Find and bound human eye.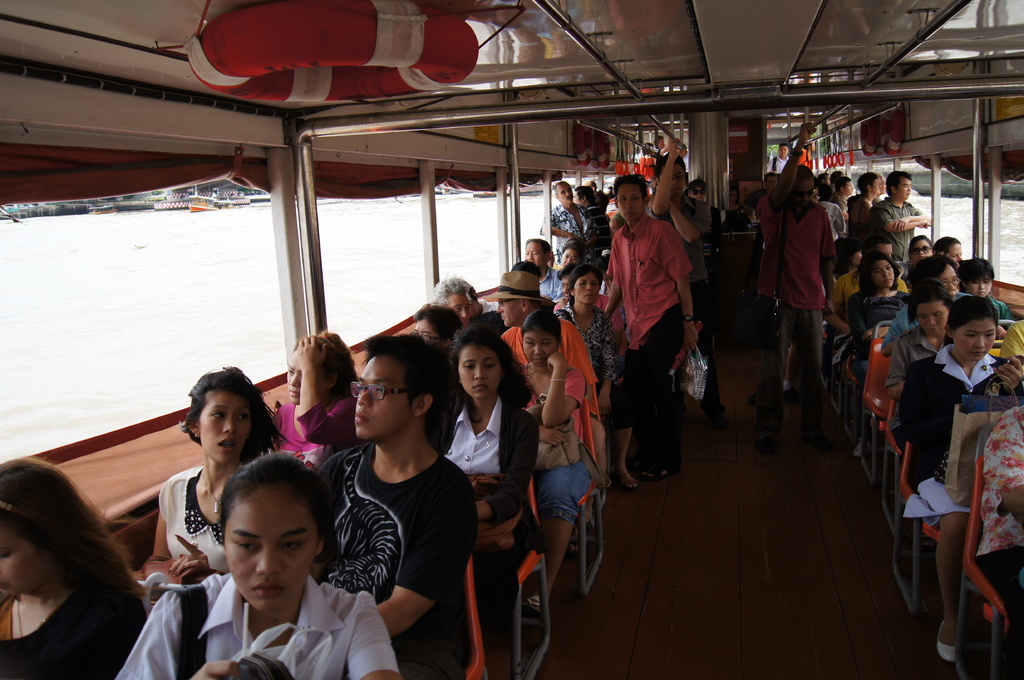
Bound: (left=236, top=411, right=249, bottom=421).
